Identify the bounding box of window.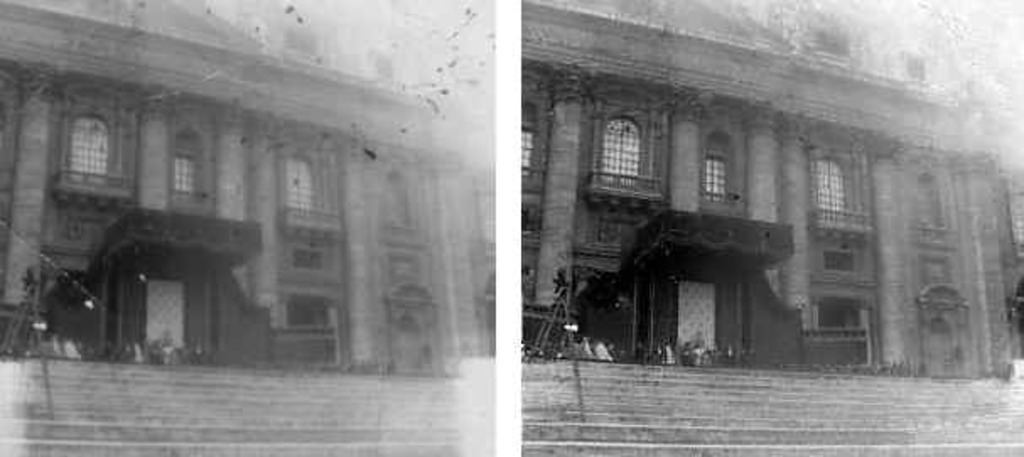
<region>174, 155, 196, 196</region>.
